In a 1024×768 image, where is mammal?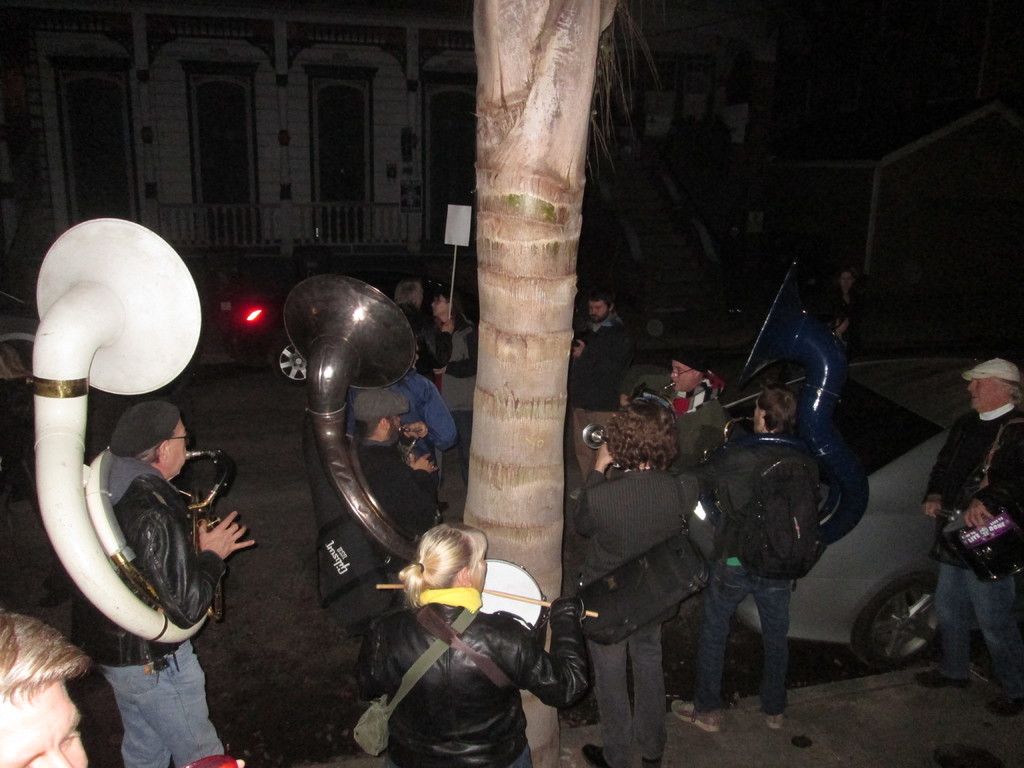
box=[671, 385, 797, 733].
